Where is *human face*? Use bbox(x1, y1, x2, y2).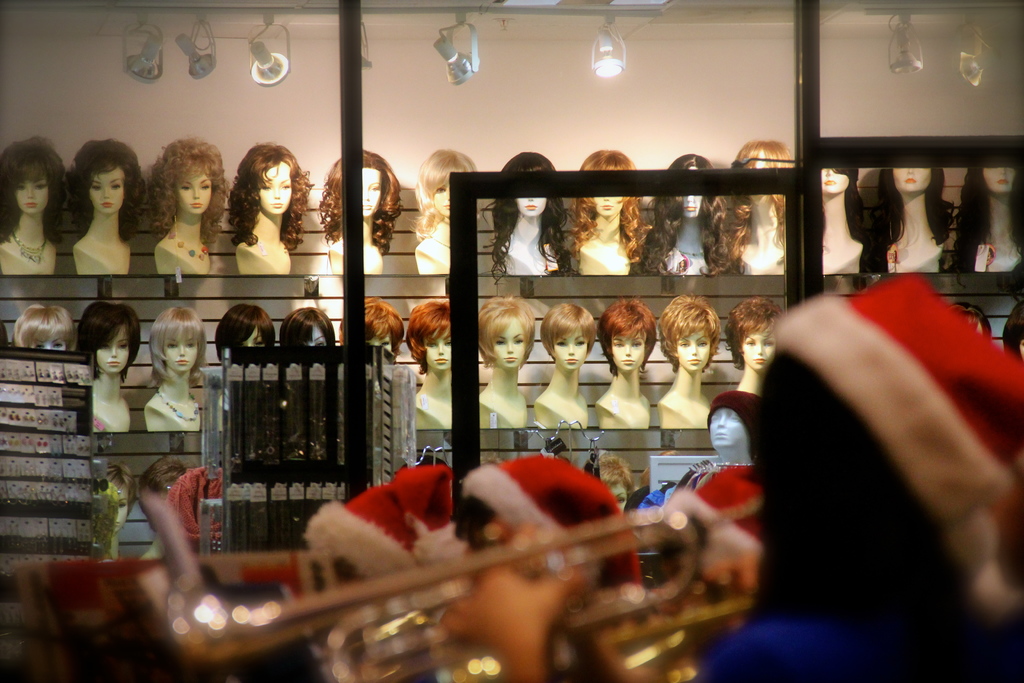
bbox(551, 331, 588, 370).
